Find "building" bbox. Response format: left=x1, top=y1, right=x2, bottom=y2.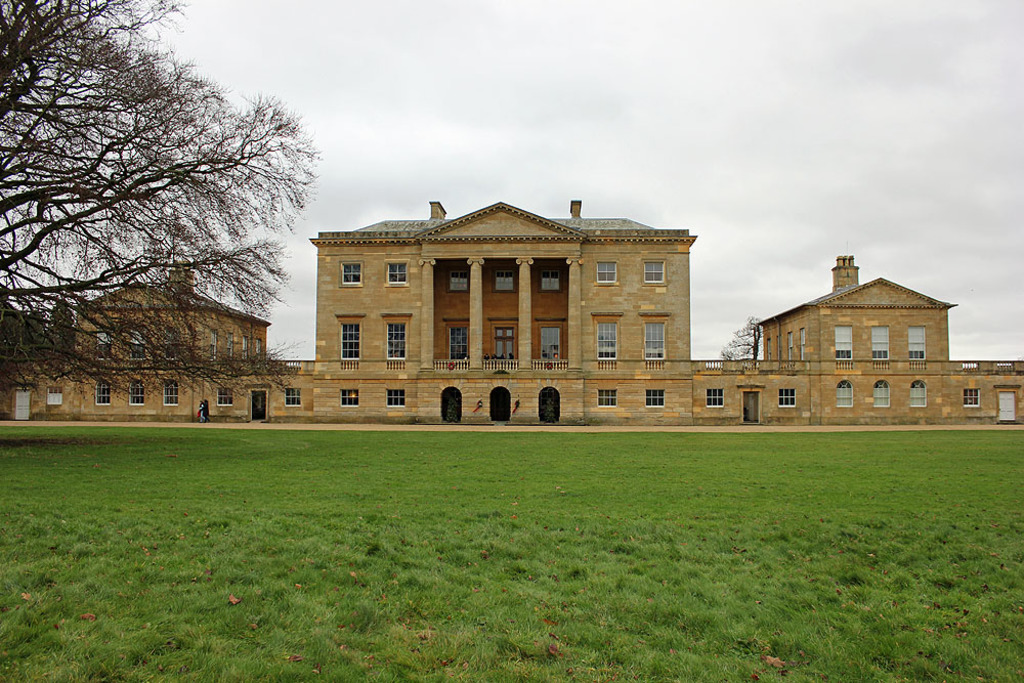
left=0, top=196, right=1023, bottom=428.
